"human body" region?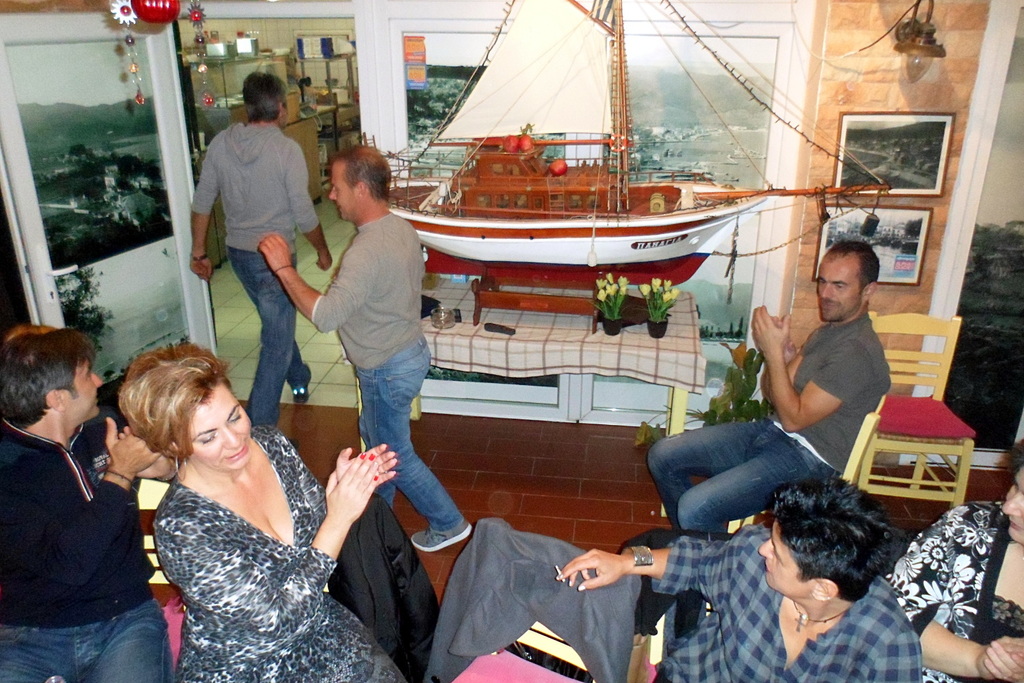
{"x1": 259, "y1": 143, "x2": 467, "y2": 555}
